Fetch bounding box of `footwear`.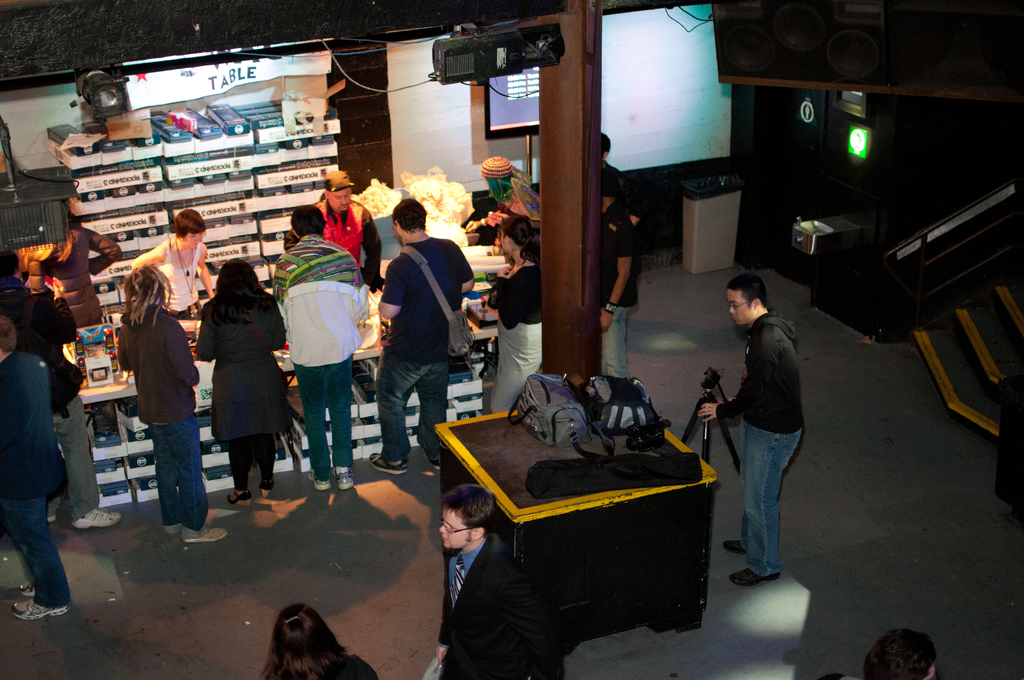
Bbox: <region>730, 571, 782, 583</region>.
